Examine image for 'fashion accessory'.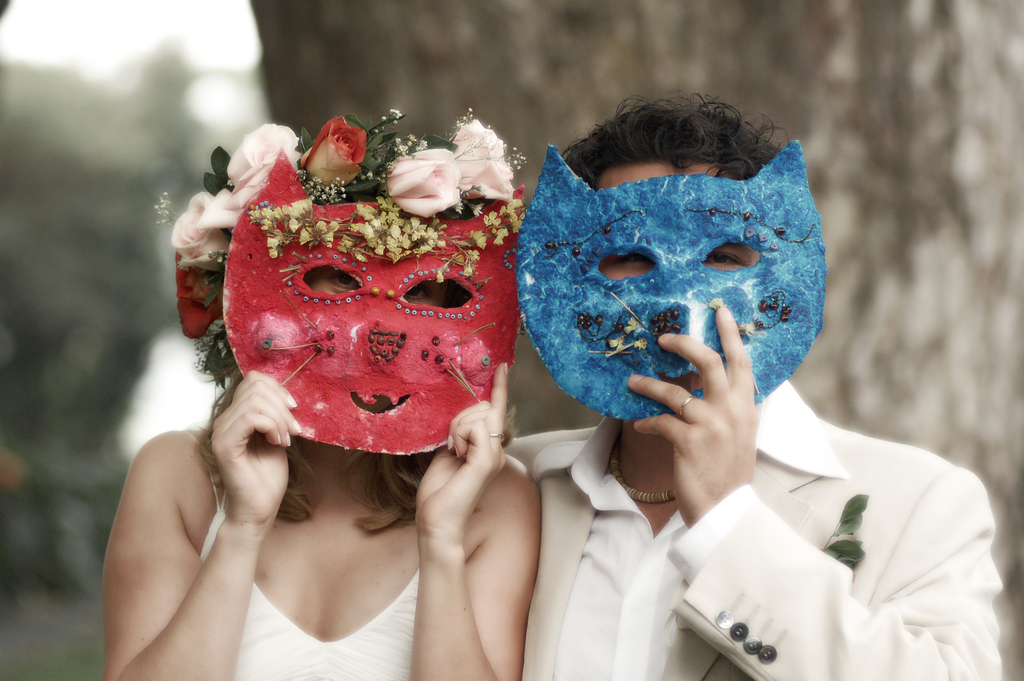
Examination result: detection(486, 431, 509, 440).
